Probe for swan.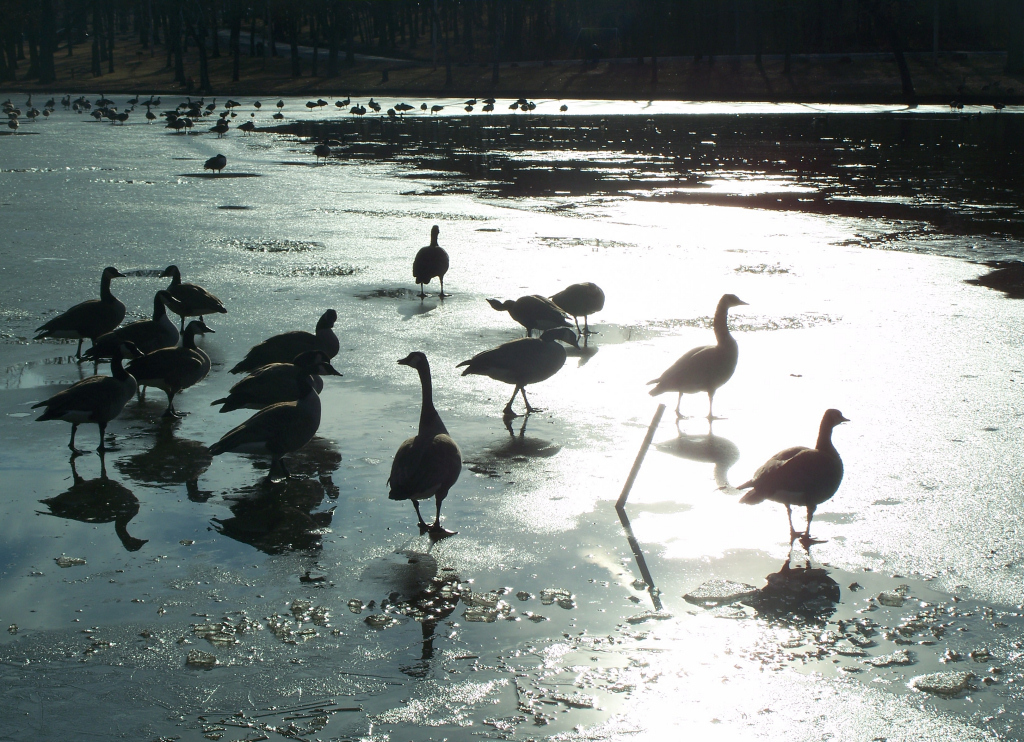
Probe result: 146 107 156 123.
